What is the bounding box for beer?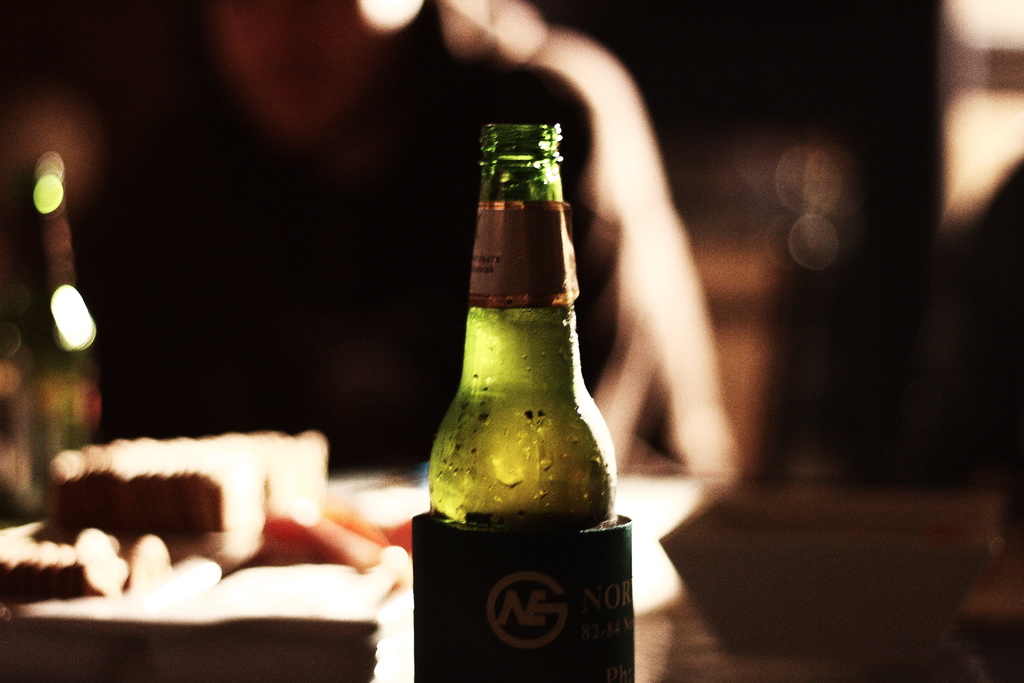
x1=417 y1=120 x2=627 y2=682.
